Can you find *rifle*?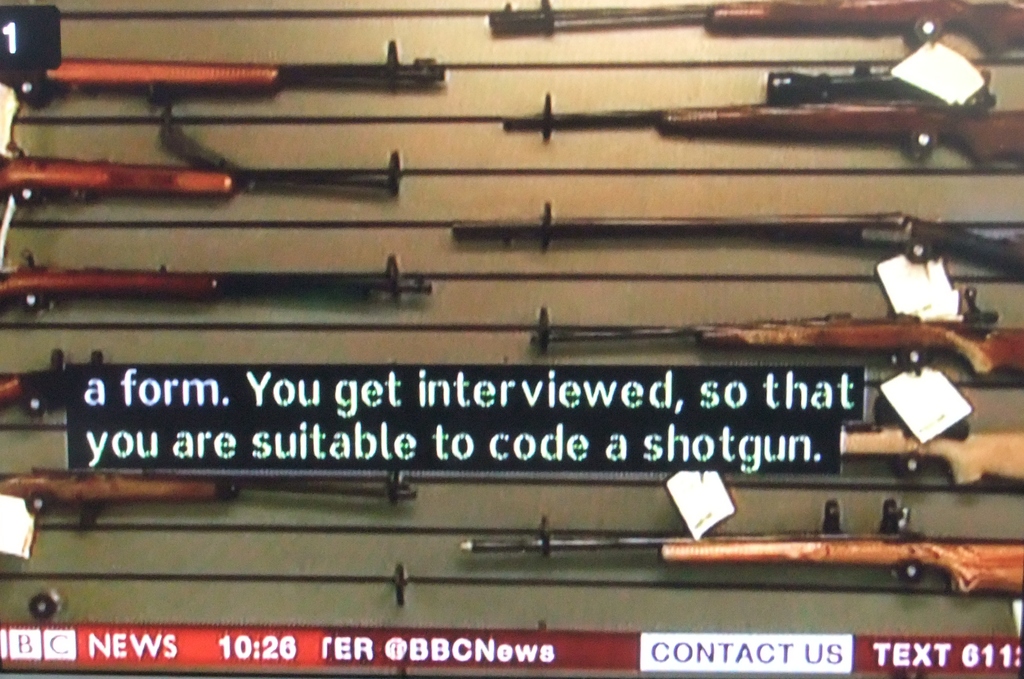
Yes, bounding box: [464,502,1020,593].
